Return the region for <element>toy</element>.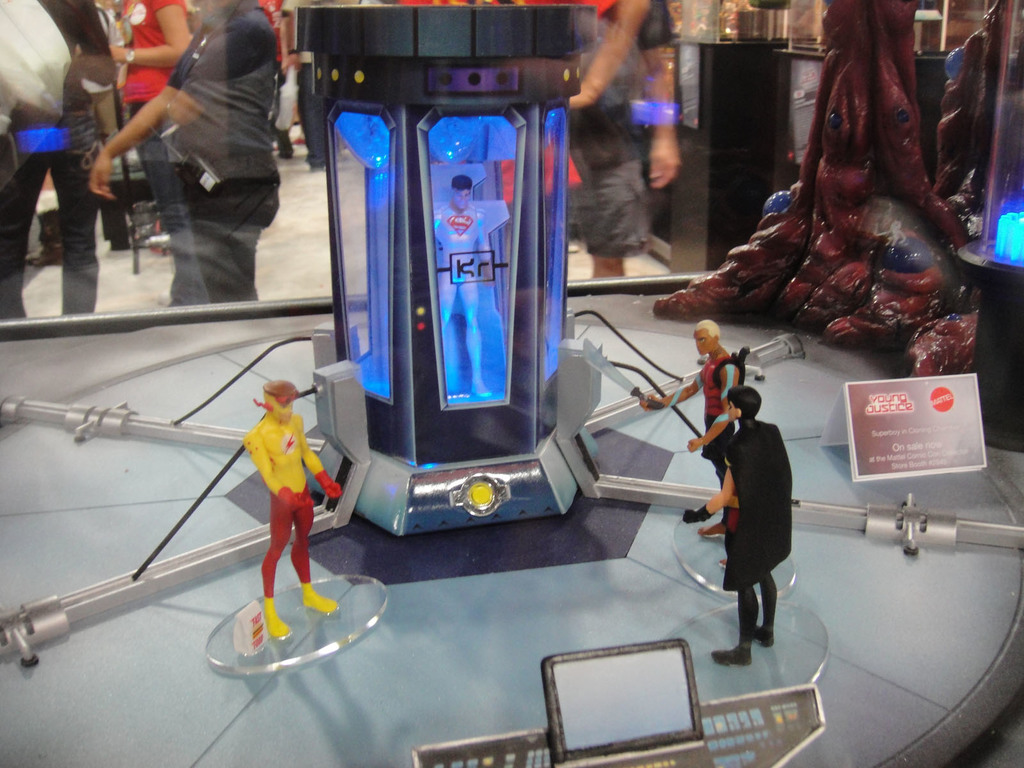
431,175,492,398.
